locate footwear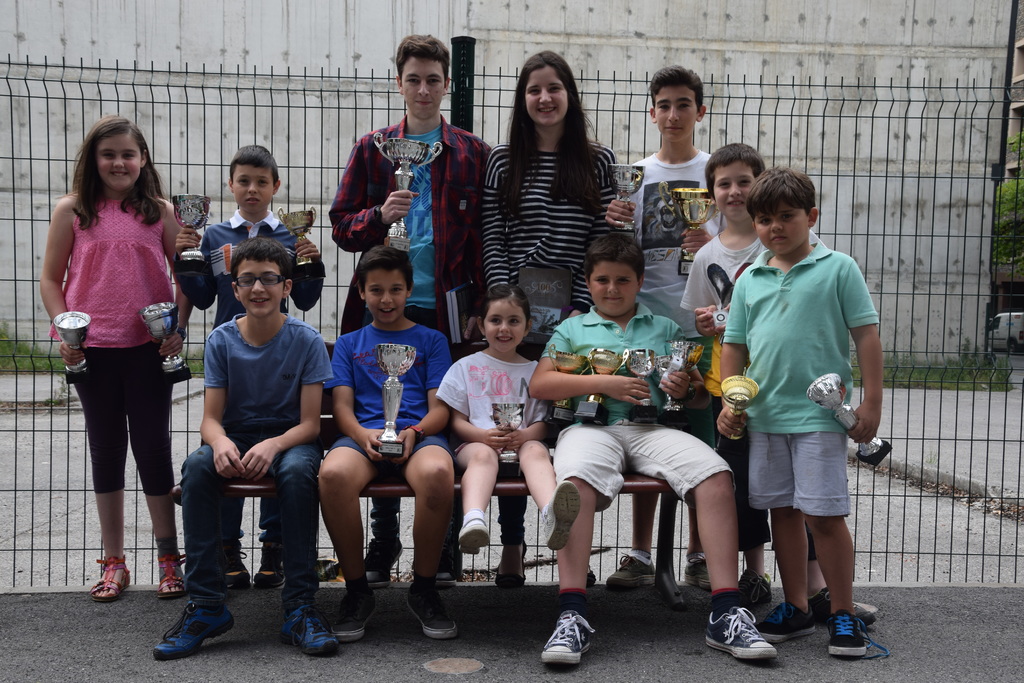
<bbox>222, 541, 250, 593</bbox>
